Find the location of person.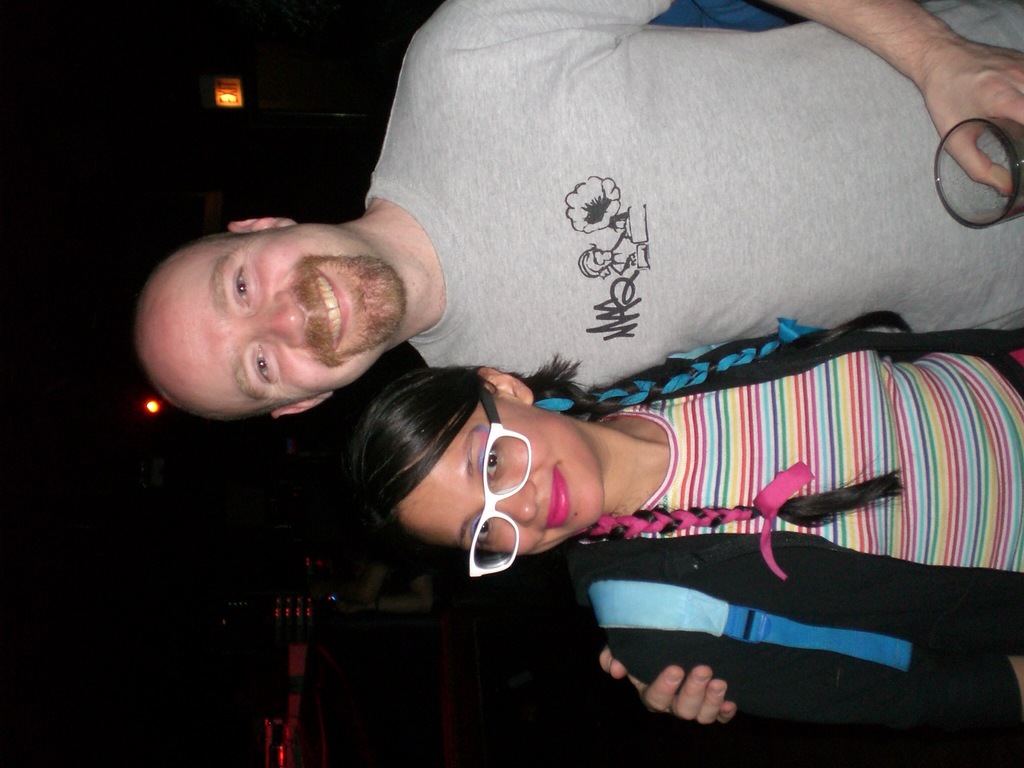
Location: x1=348, y1=310, x2=1023, y2=707.
